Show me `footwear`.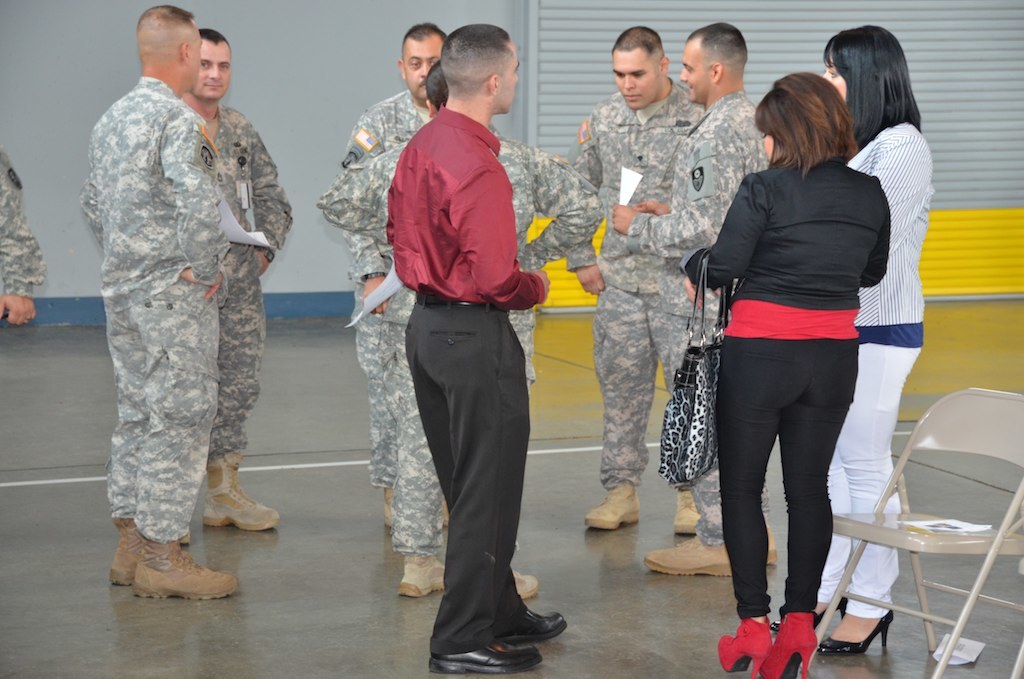
`footwear` is here: [left=139, top=528, right=233, bottom=597].
